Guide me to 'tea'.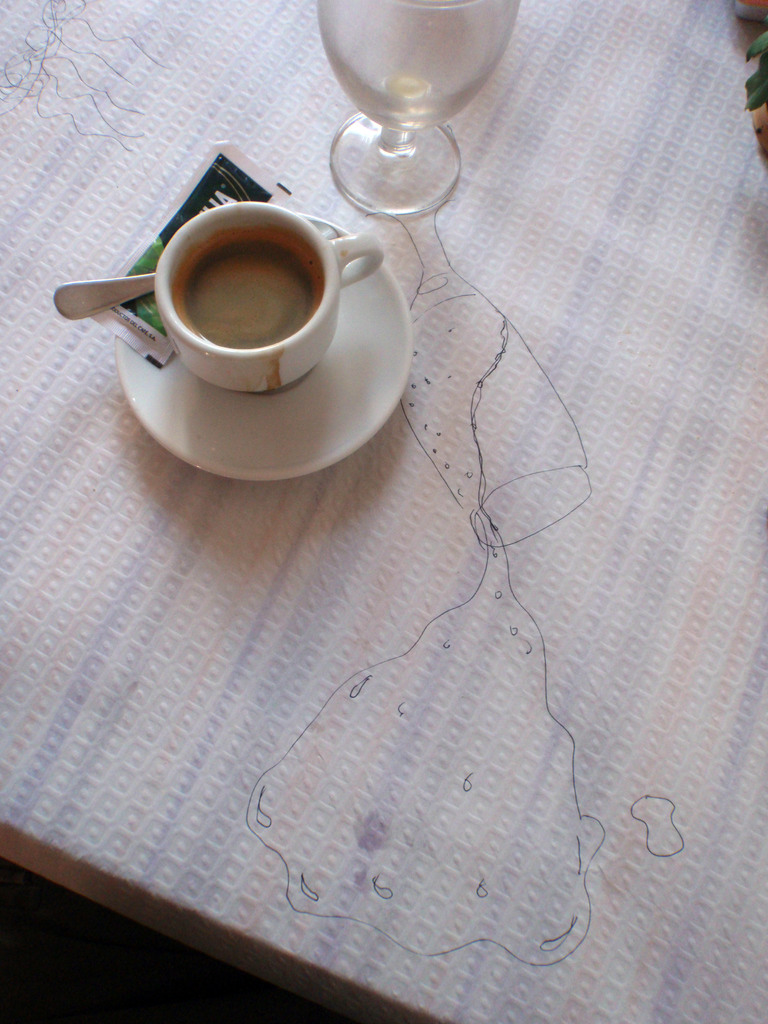
Guidance: (left=173, top=232, right=318, bottom=351).
